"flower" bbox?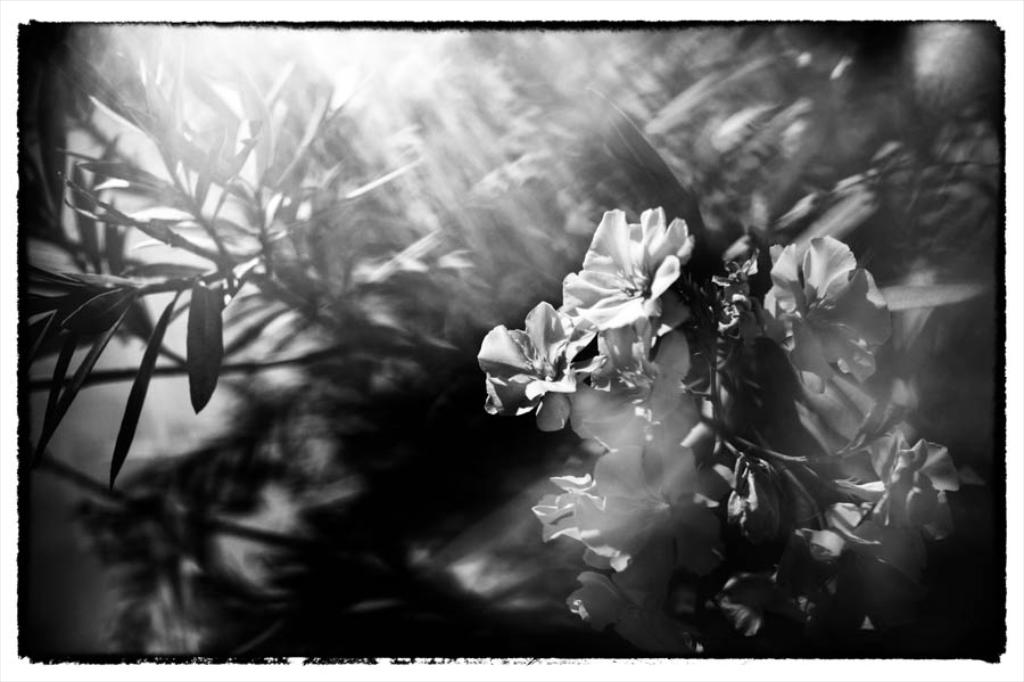
box(760, 233, 897, 379)
